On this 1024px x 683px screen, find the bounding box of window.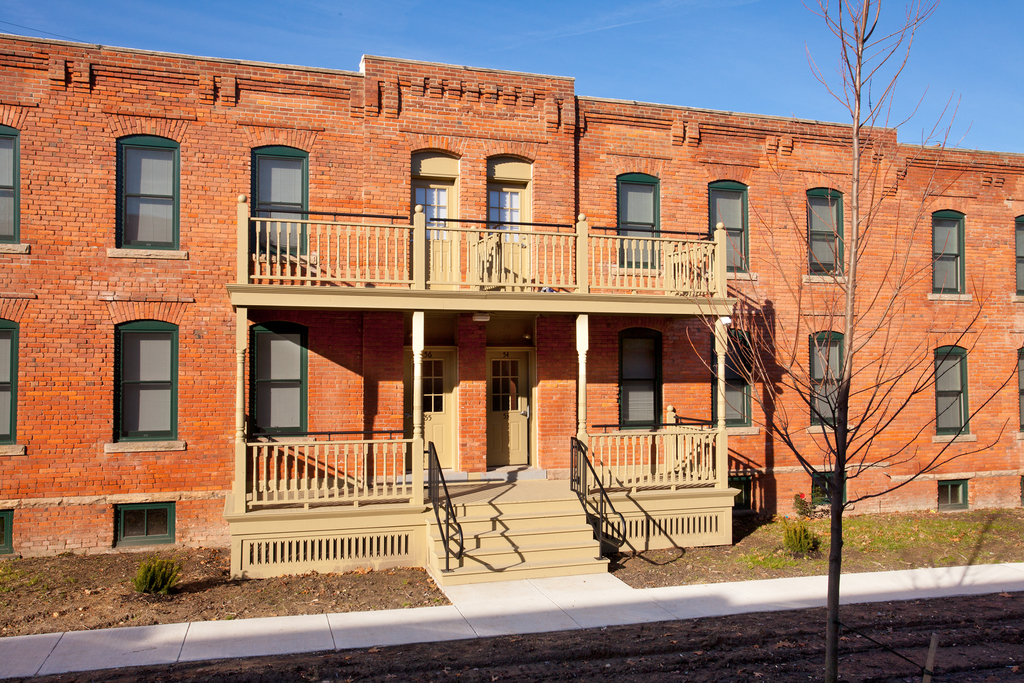
Bounding box: left=699, top=158, right=765, bottom=284.
